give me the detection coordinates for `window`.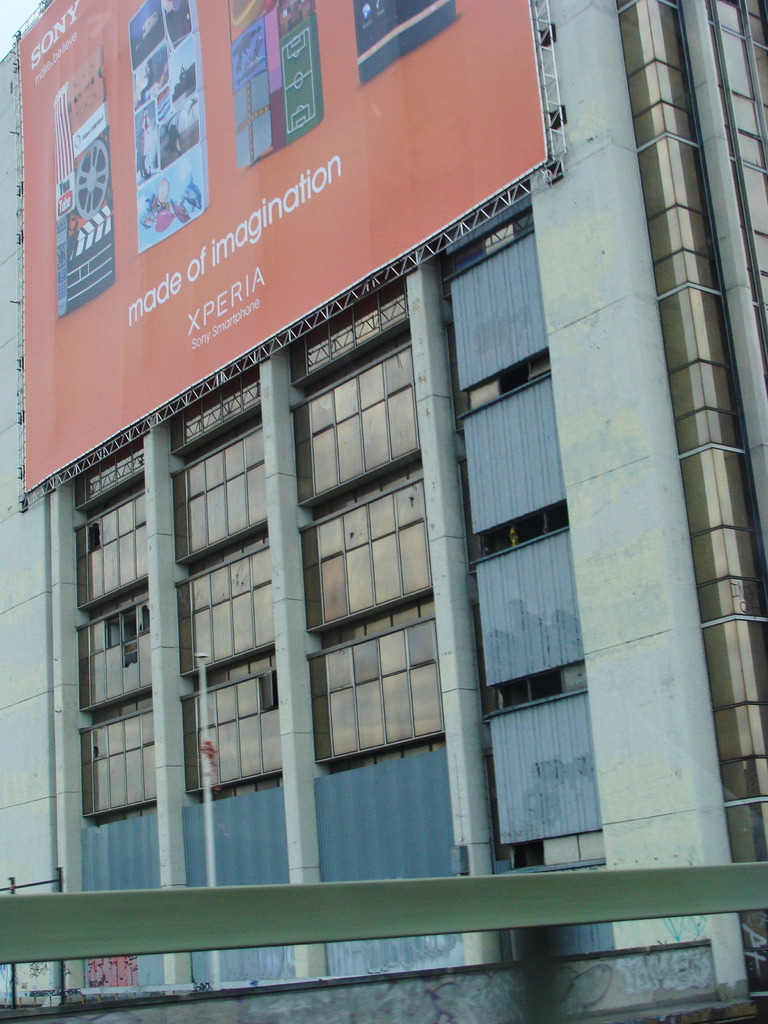
region(175, 413, 289, 796).
